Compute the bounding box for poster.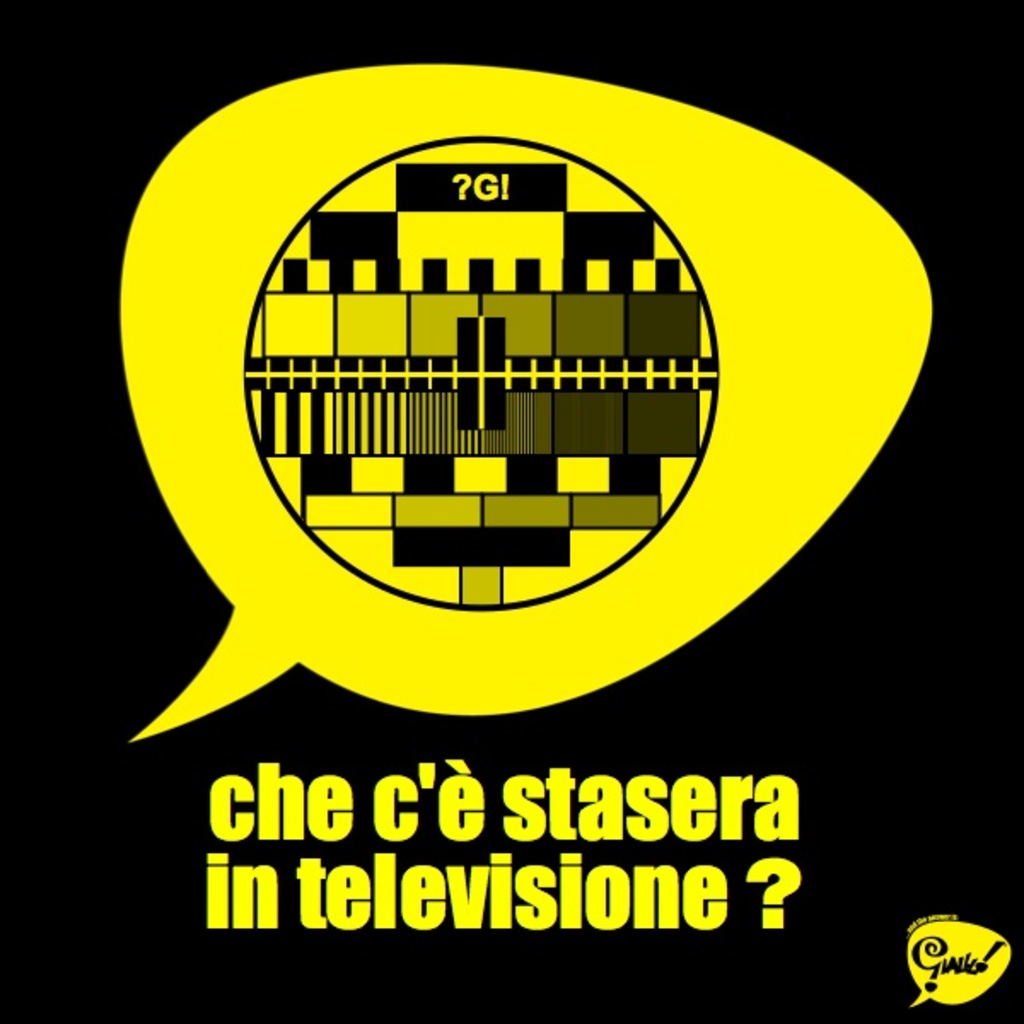
(left=0, top=0, right=1022, bottom=1022).
